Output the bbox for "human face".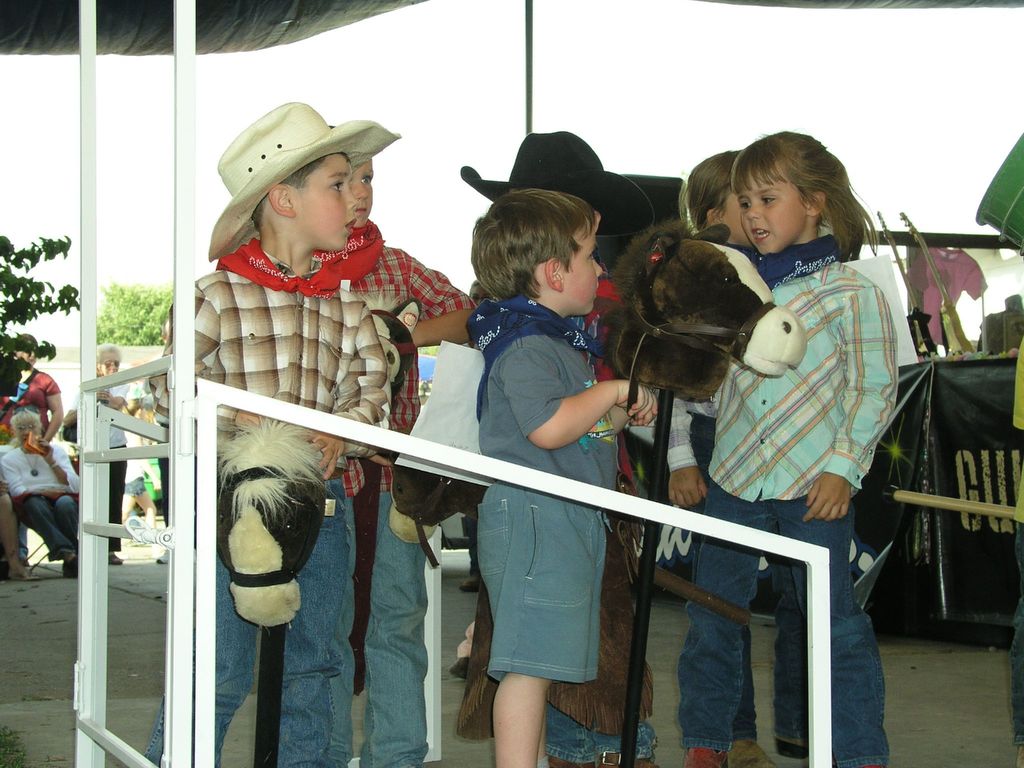
Rect(564, 222, 603, 314).
